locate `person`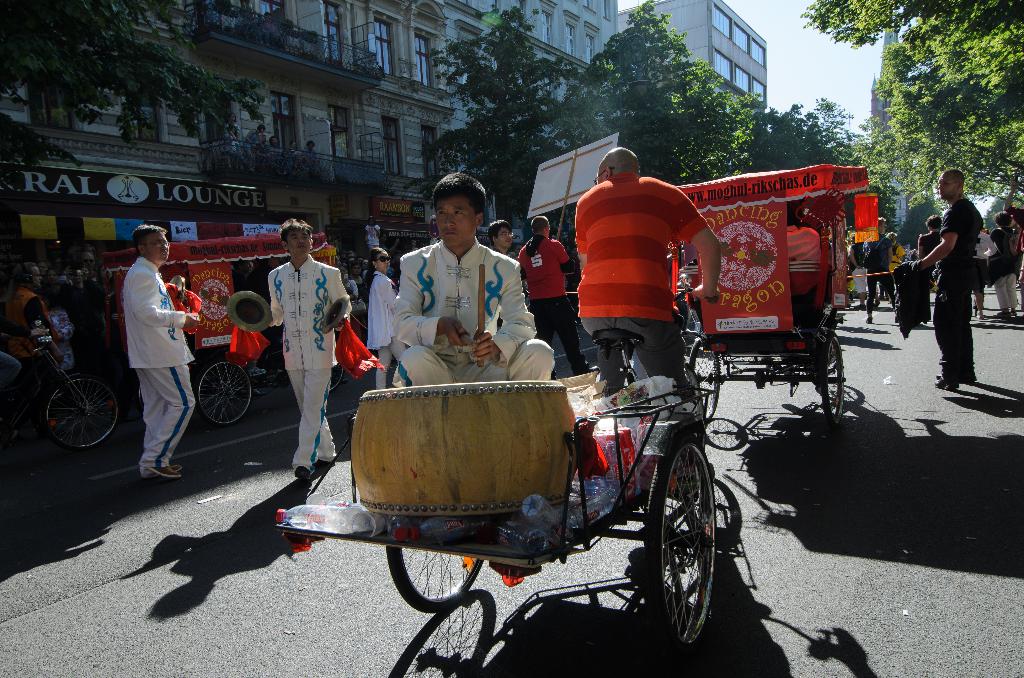
bbox(575, 145, 719, 486)
